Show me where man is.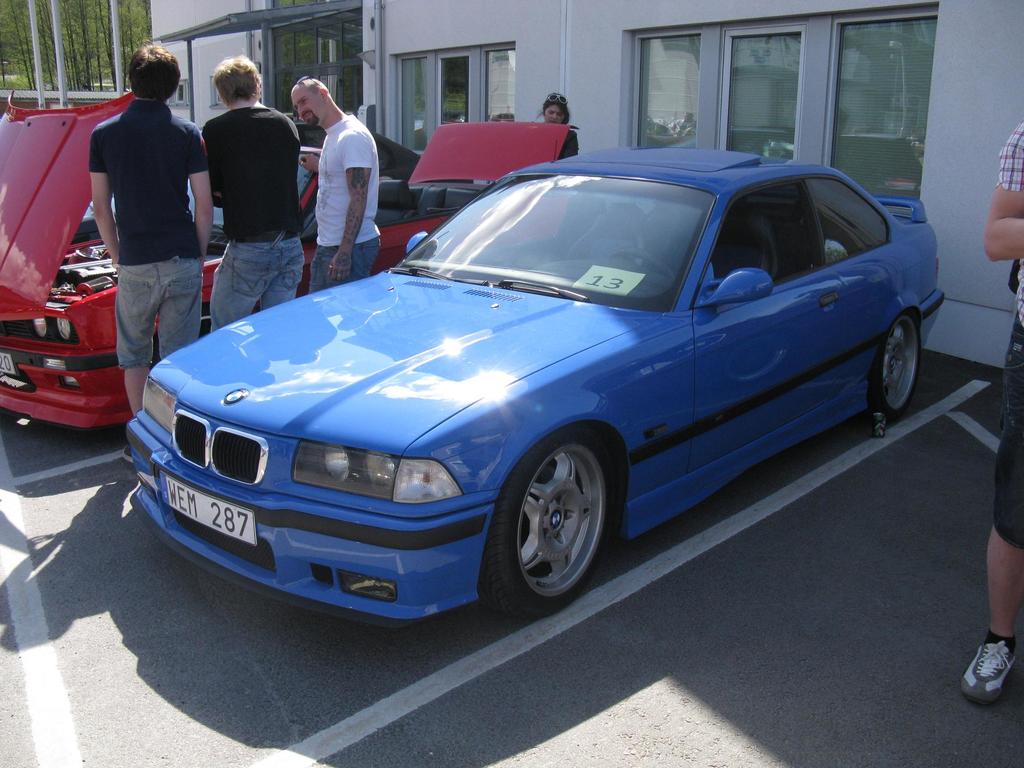
man is at {"x1": 957, "y1": 120, "x2": 1023, "y2": 708}.
